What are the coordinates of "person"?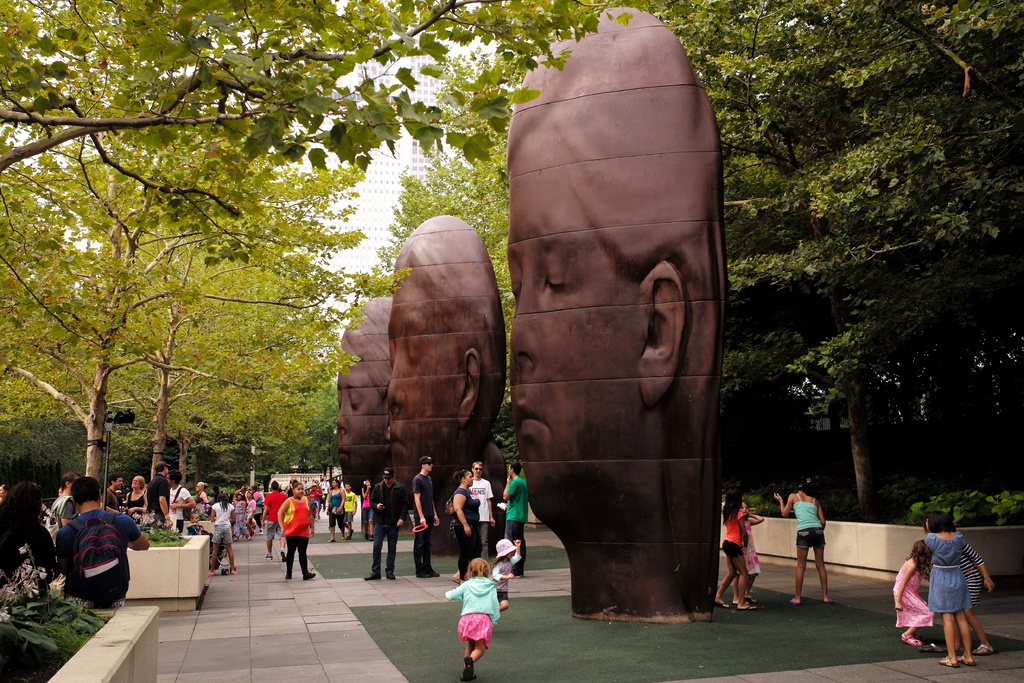
region(471, 460, 497, 557).
